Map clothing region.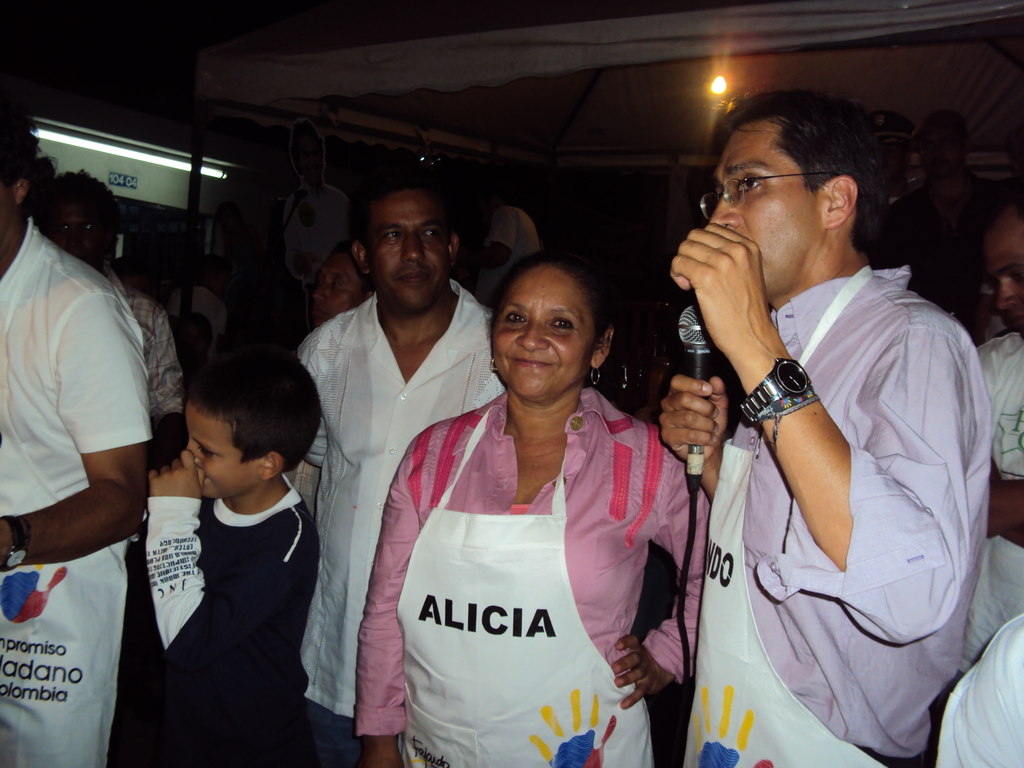
Mapped to left=955, top=326, right=1023, bottom=681.
